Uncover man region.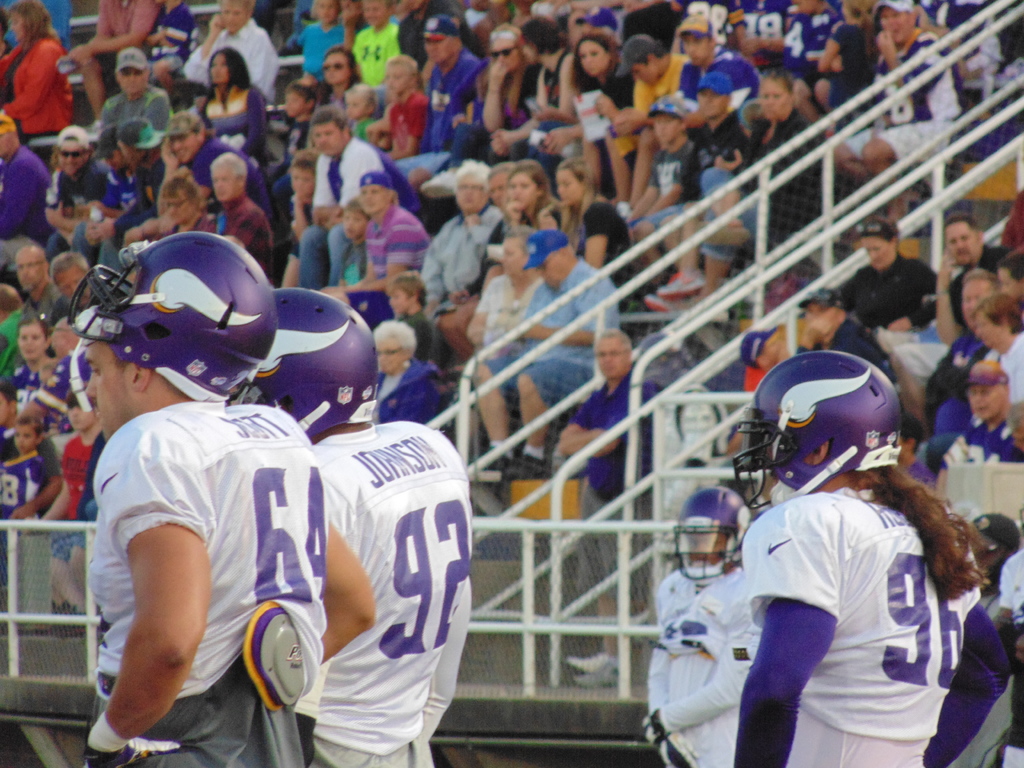
Uncovered: locate(211, 152, 273, 282).
